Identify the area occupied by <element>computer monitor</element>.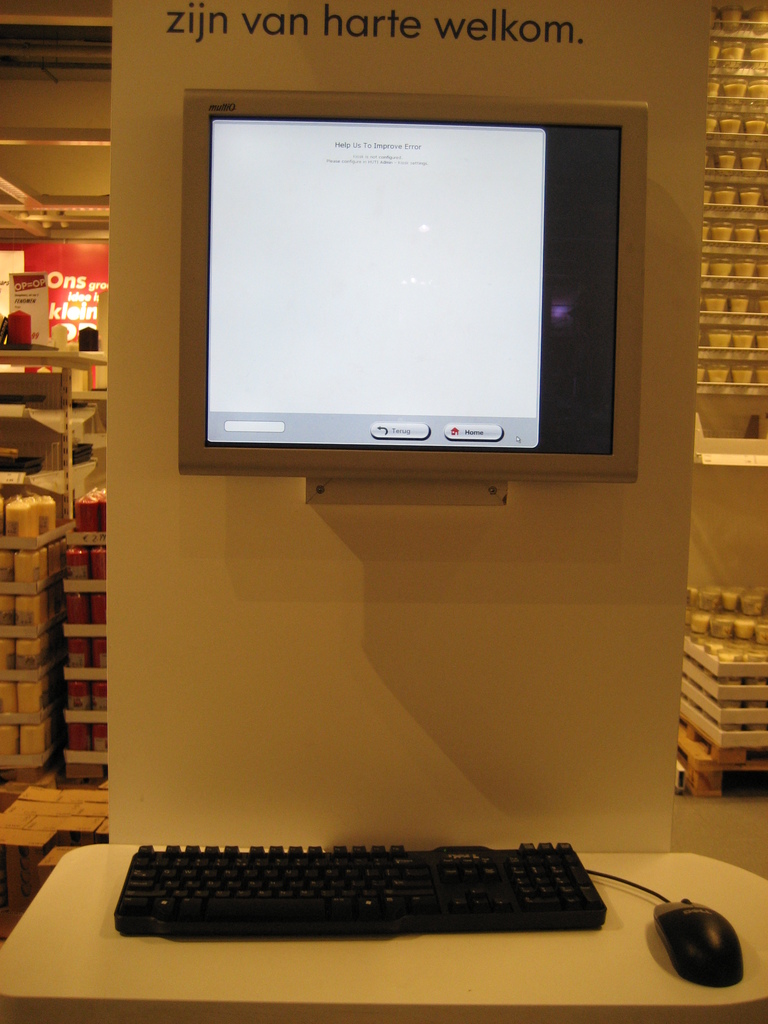
Area: l=166, t=86, r=671, b=534.
